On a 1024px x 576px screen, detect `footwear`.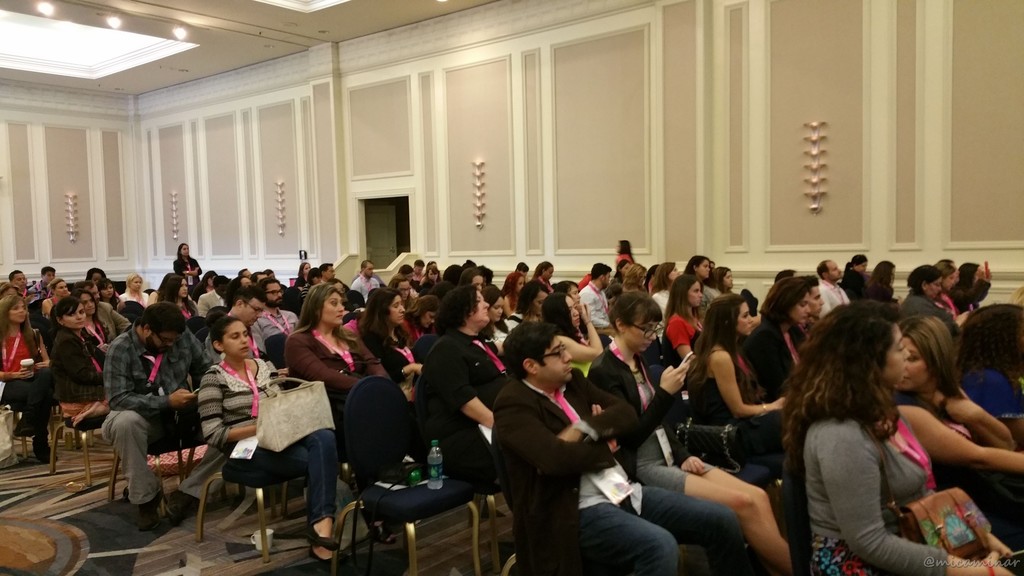
rect(304, 524, 337, 547).
